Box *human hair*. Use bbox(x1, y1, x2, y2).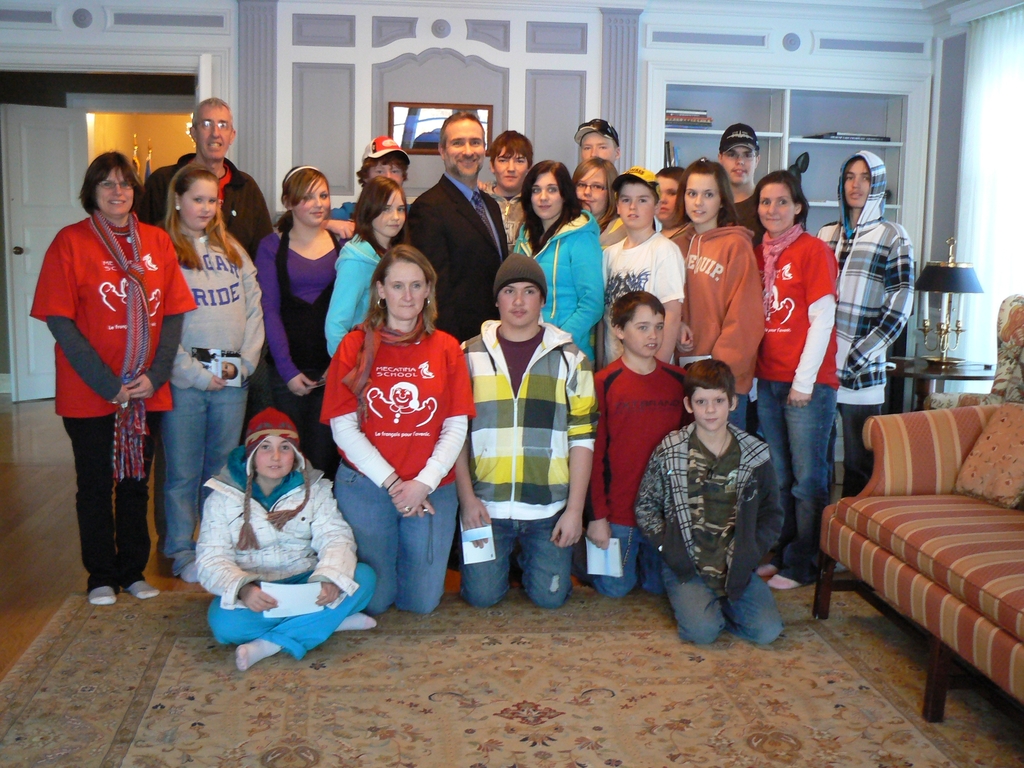
bbox(488, 129, 538, 168).
